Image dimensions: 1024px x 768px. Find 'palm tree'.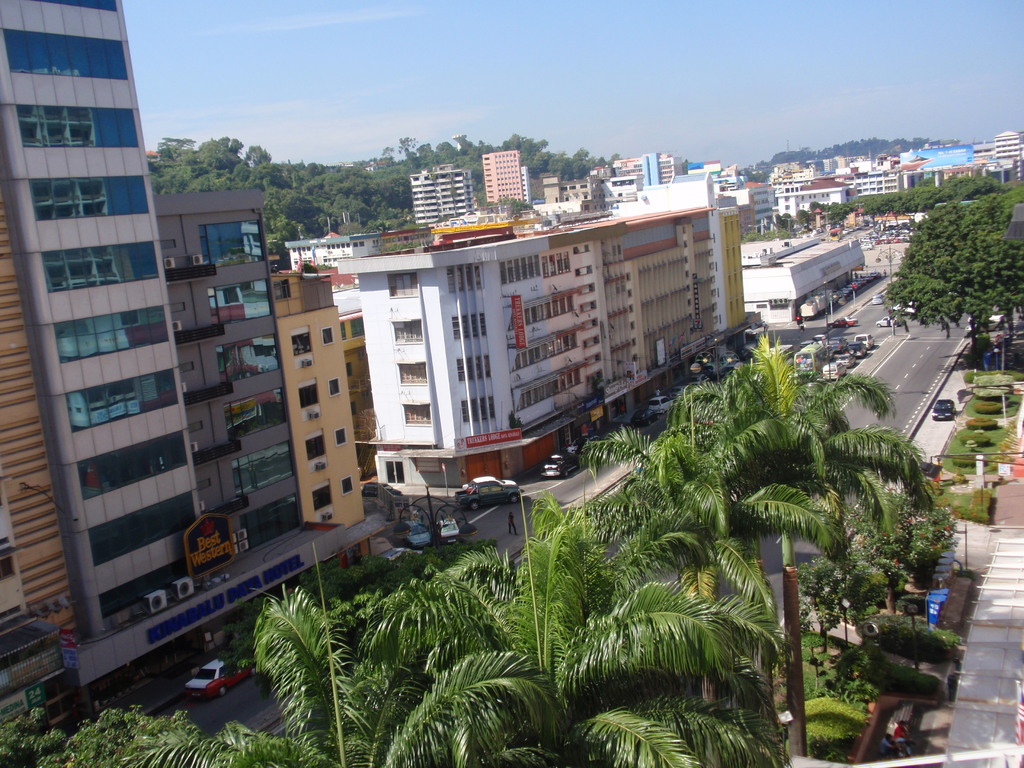
Rect(576, 337, 935, 760).
